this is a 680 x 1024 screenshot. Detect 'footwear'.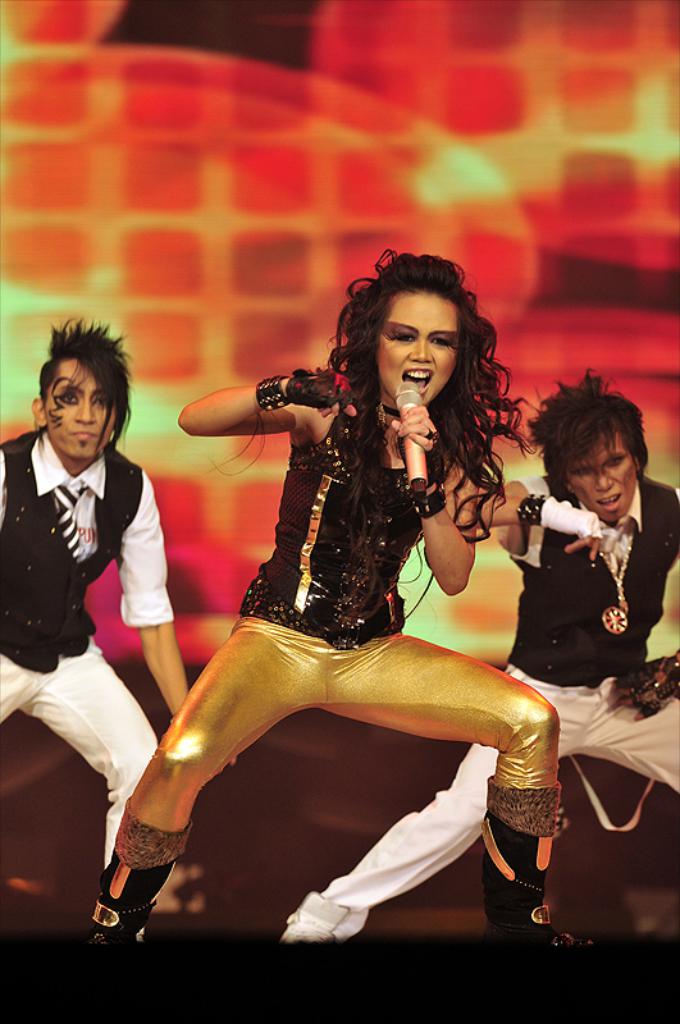
<region>478, 829, 590, 954</region>.
